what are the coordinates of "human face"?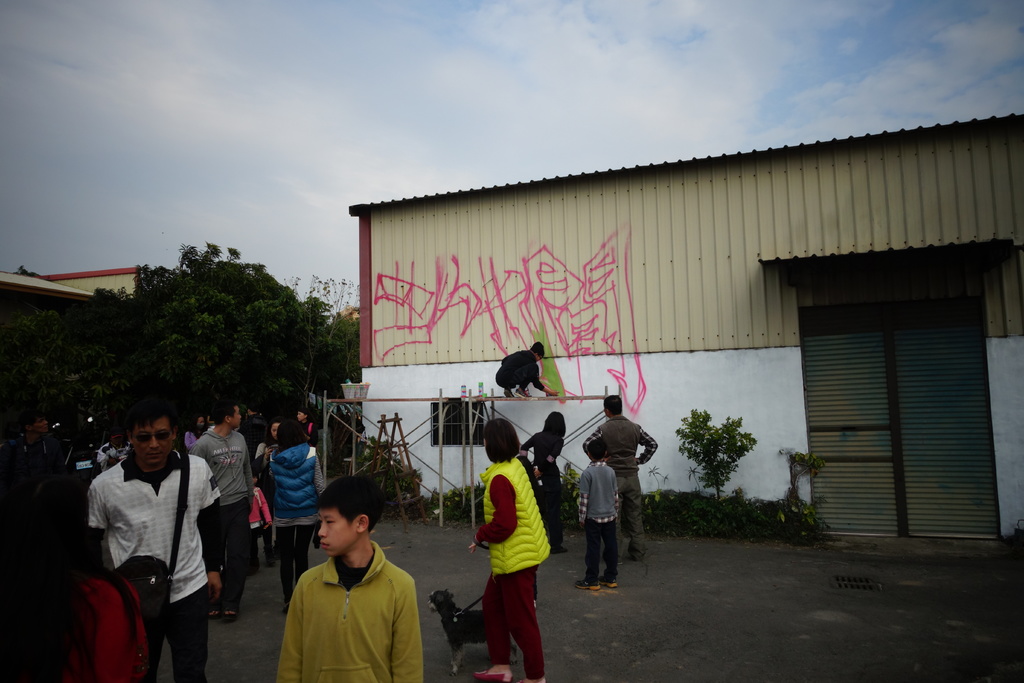
Rect(538, 354, 544, 363).
